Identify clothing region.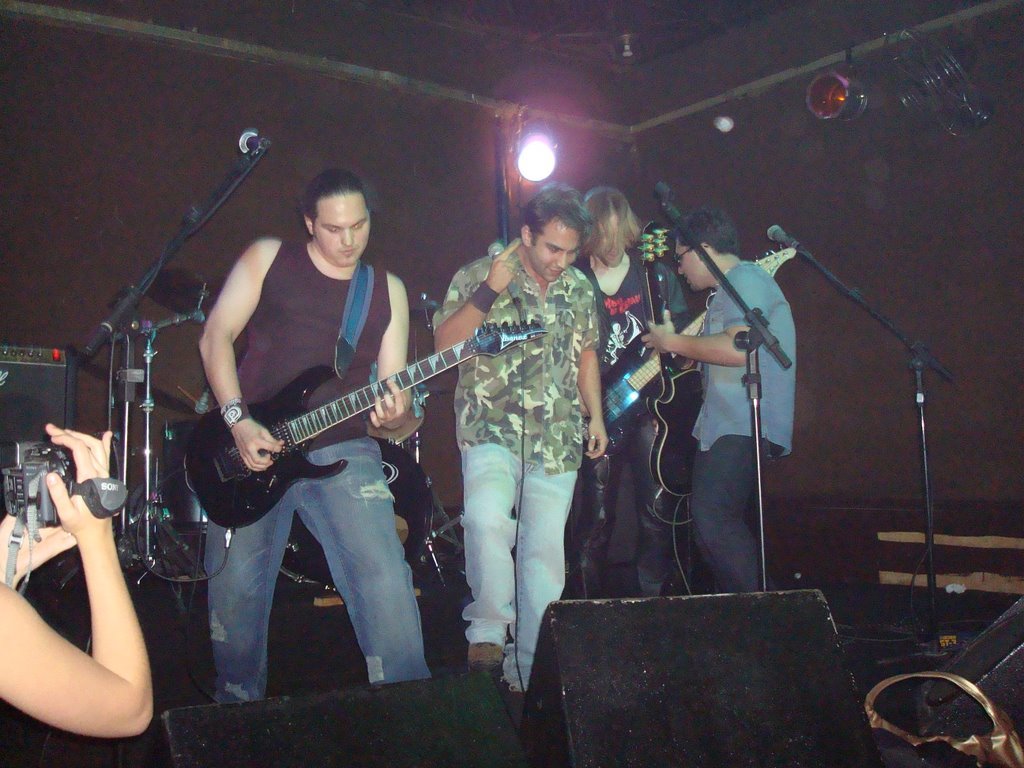
Region: locate(690, 260, 801, 593).
